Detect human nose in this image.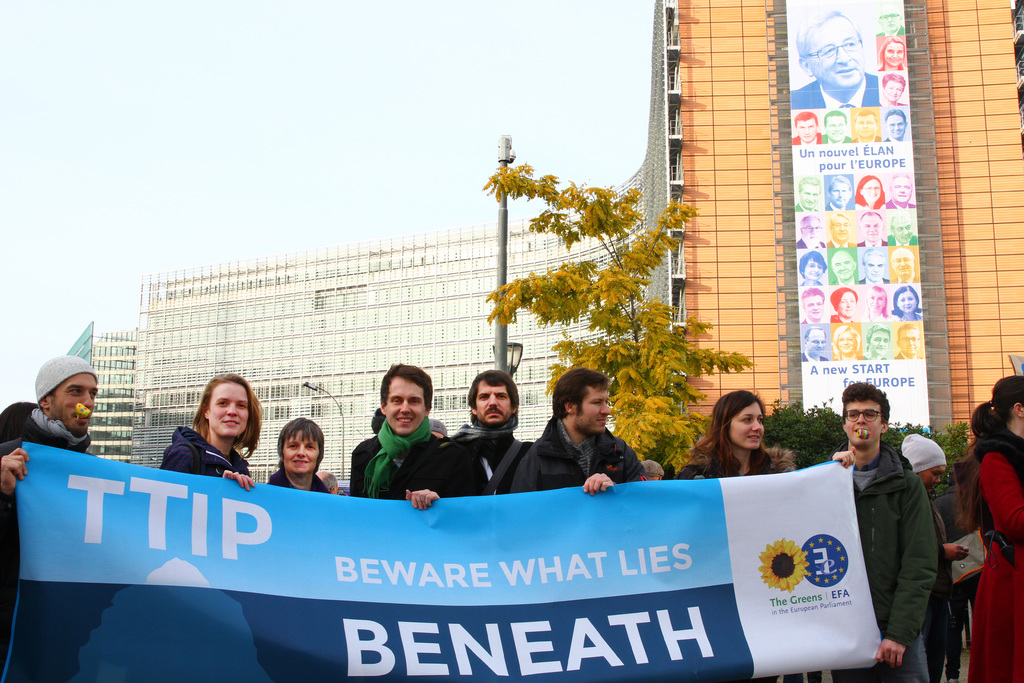
Detection: box(812, 266, 819, 272).
